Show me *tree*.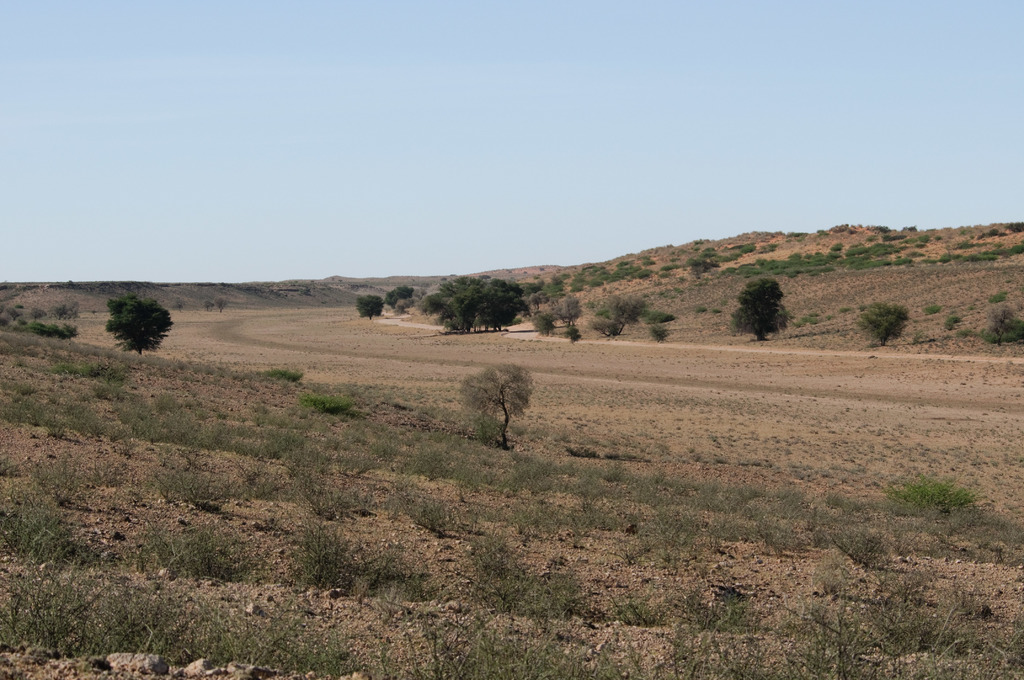
*tree* is here: {"x1": 860, "y1": 304, "x2": 904, "y2": 350}.
